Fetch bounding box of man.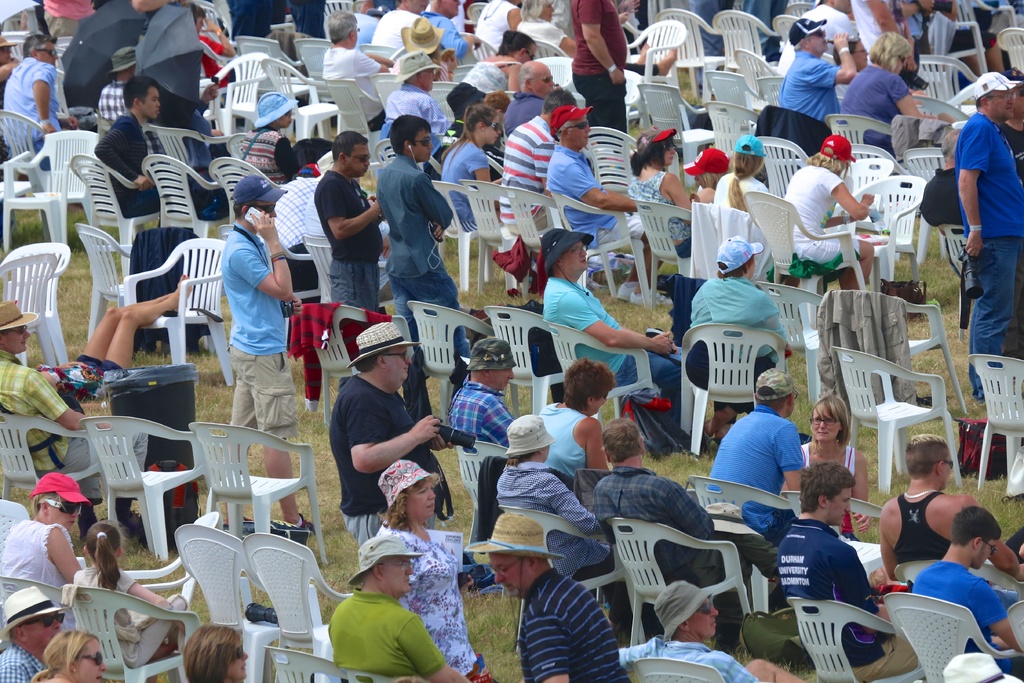
Bbox: (315,323,442,539).
